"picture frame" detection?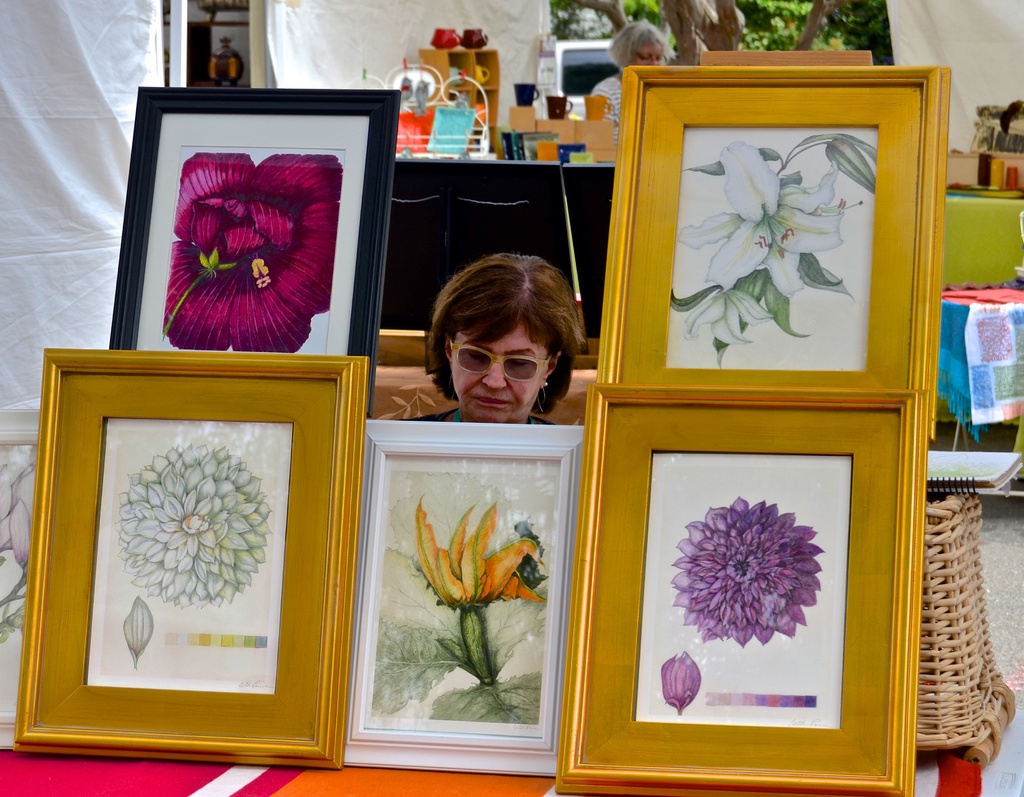
(x1=344, y1=415, x2=583, y2=777)
